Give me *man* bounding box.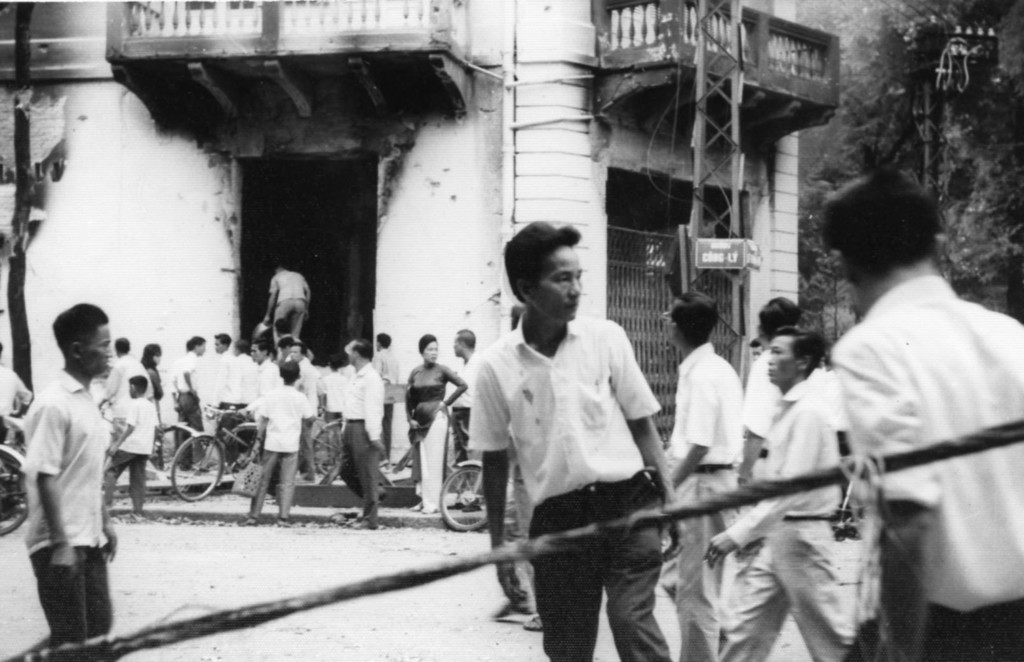
bbox(169, 333, 207, 472).
